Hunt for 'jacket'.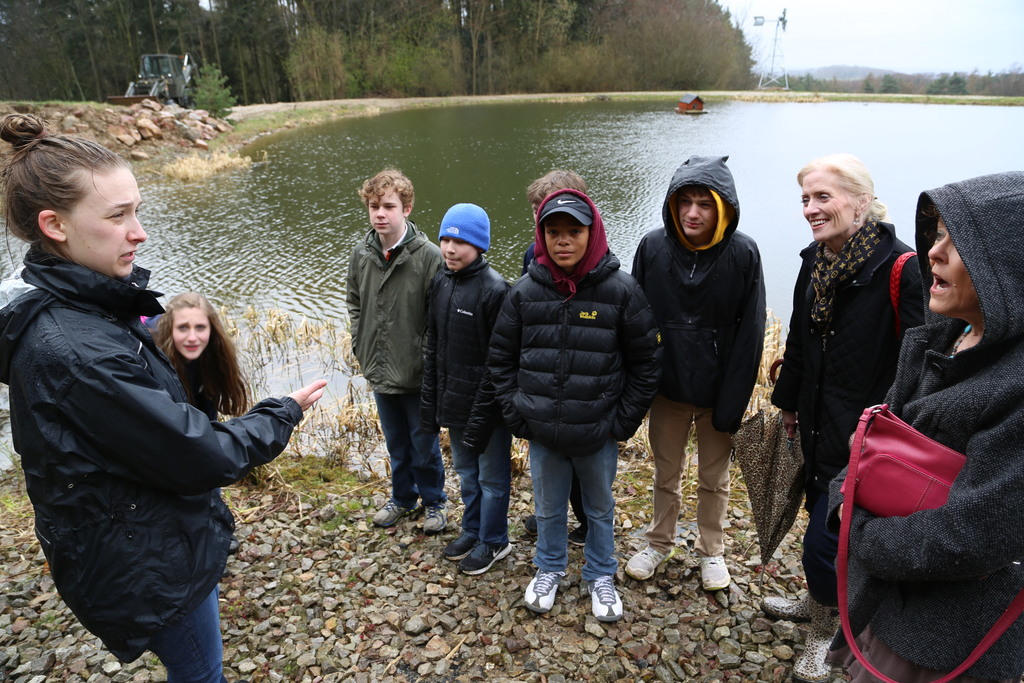
Hunted down at [left=829, top=168, right=1023, bottom=682].
